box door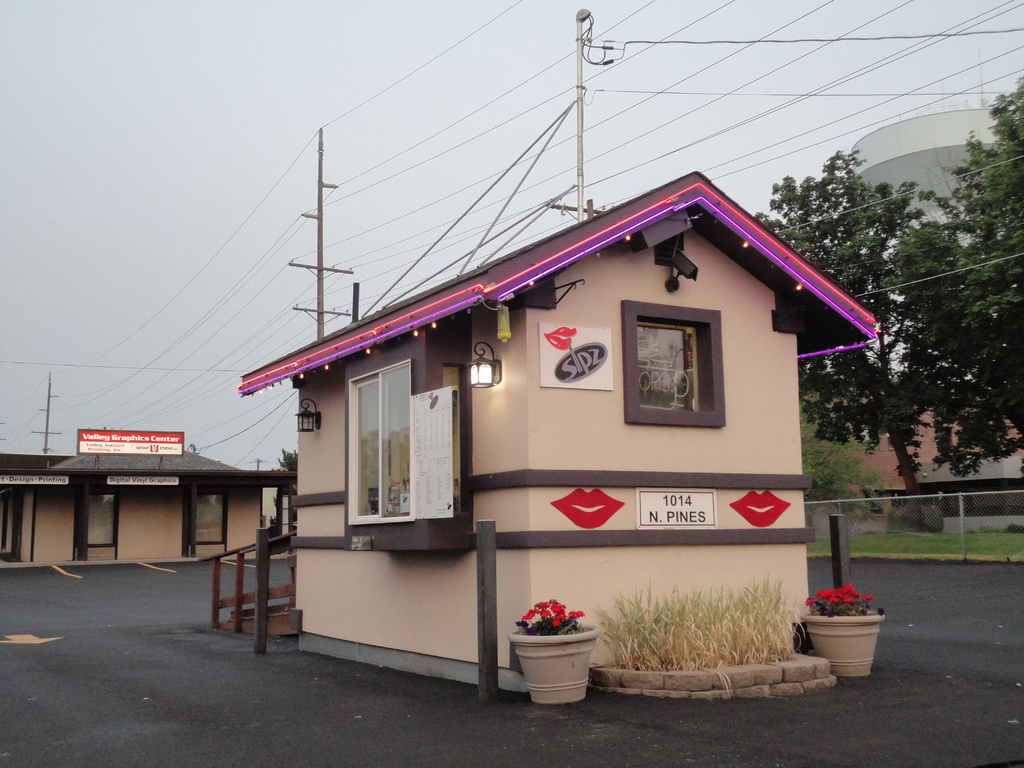
(x1=74, y1=486, x2=116, y2=555)
